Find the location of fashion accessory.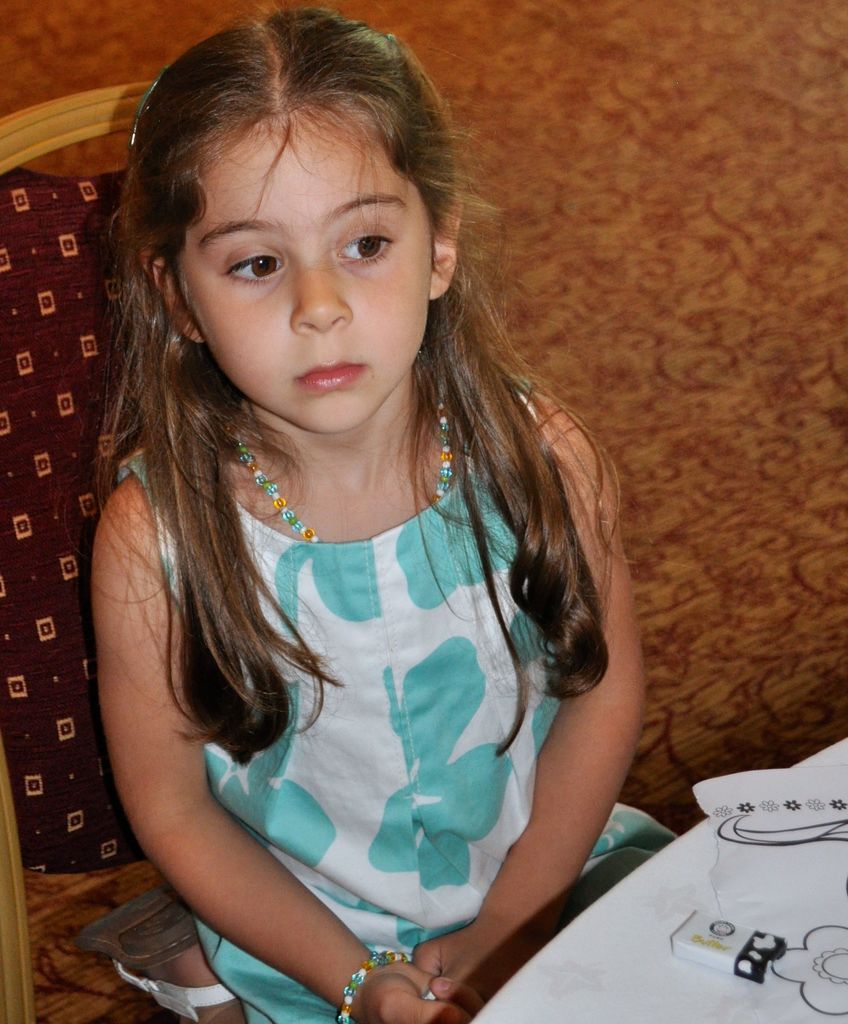
Location: (left=328, top=951, right=411, bottom=1023).
